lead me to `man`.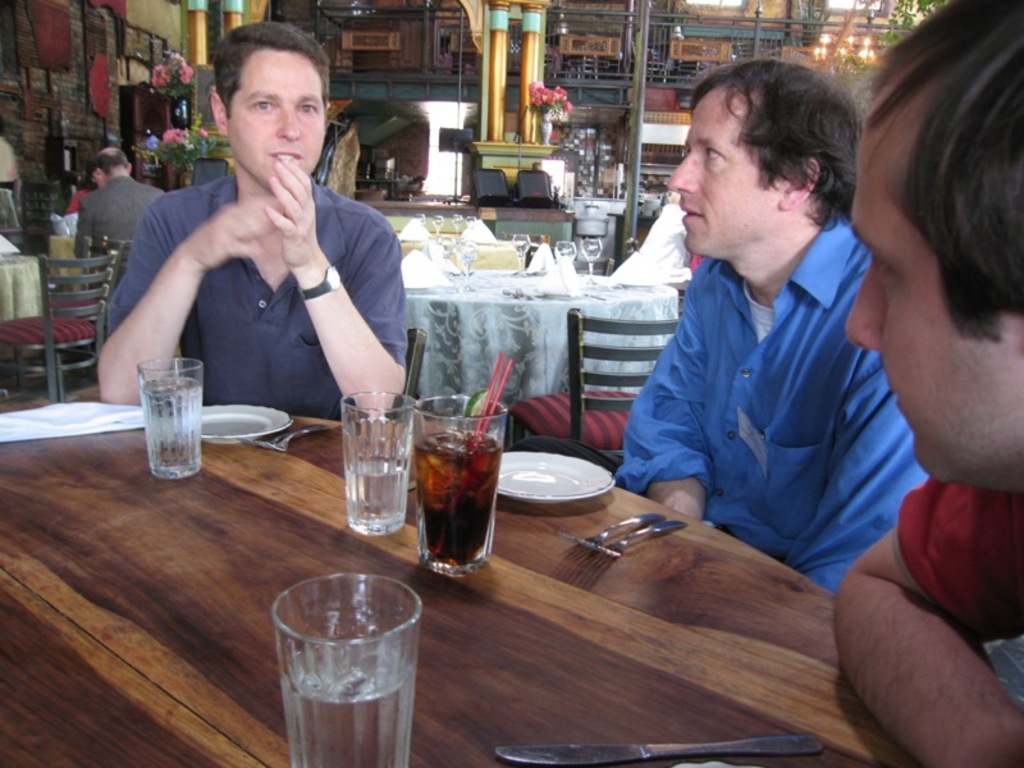
Lead to 68,142,160,283.
